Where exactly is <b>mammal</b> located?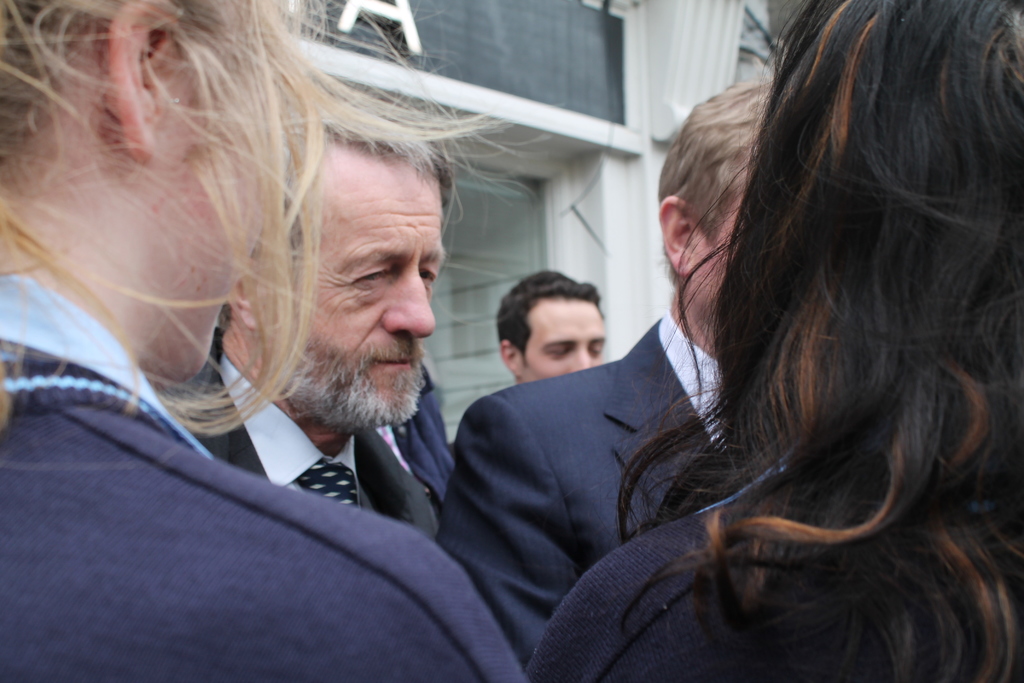
Its bounding box is bbox=[529, 0, 1023, 682].
